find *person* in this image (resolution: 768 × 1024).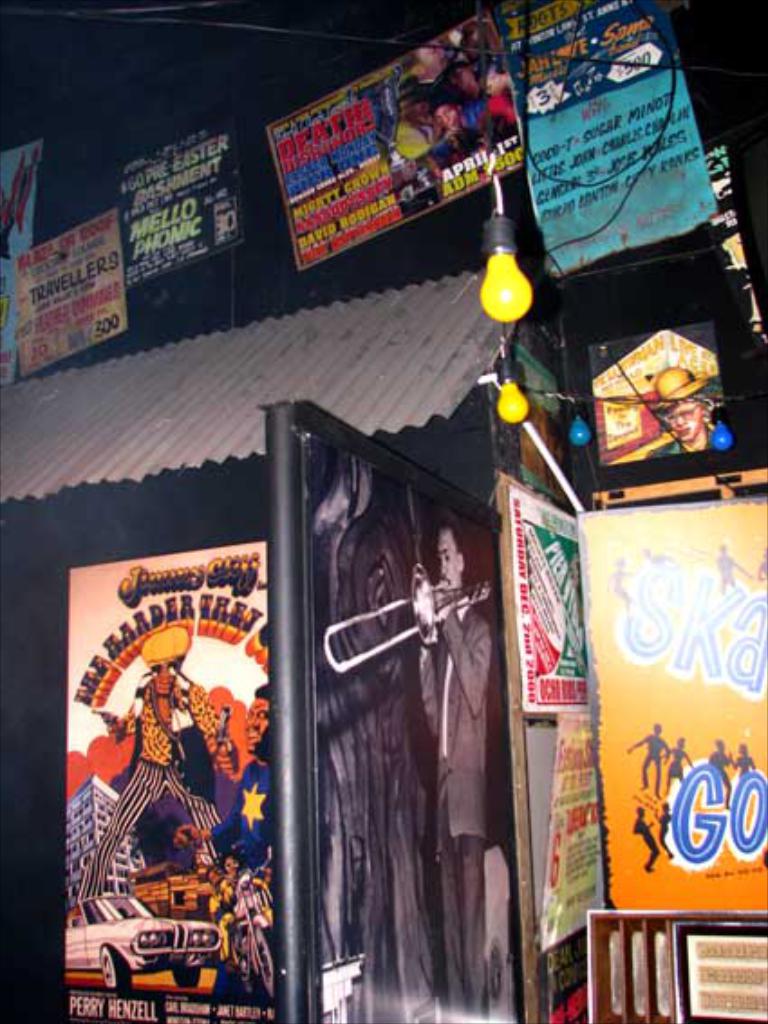
bbox(645, 358, 730, 459).
